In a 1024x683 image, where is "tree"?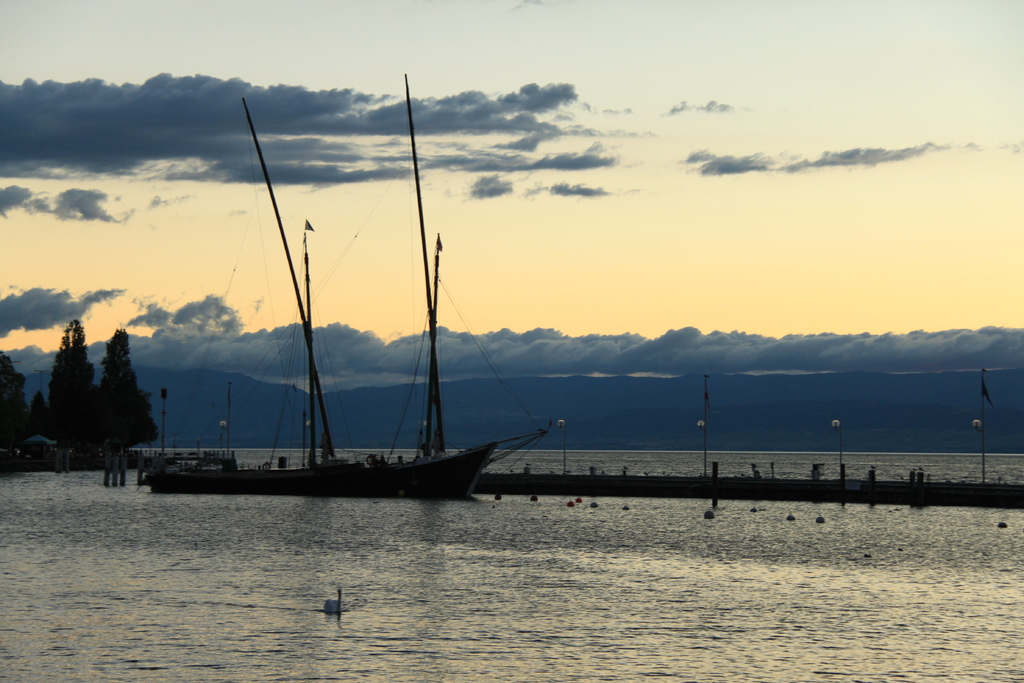
<region>104, 325, 154, 449</region>.
